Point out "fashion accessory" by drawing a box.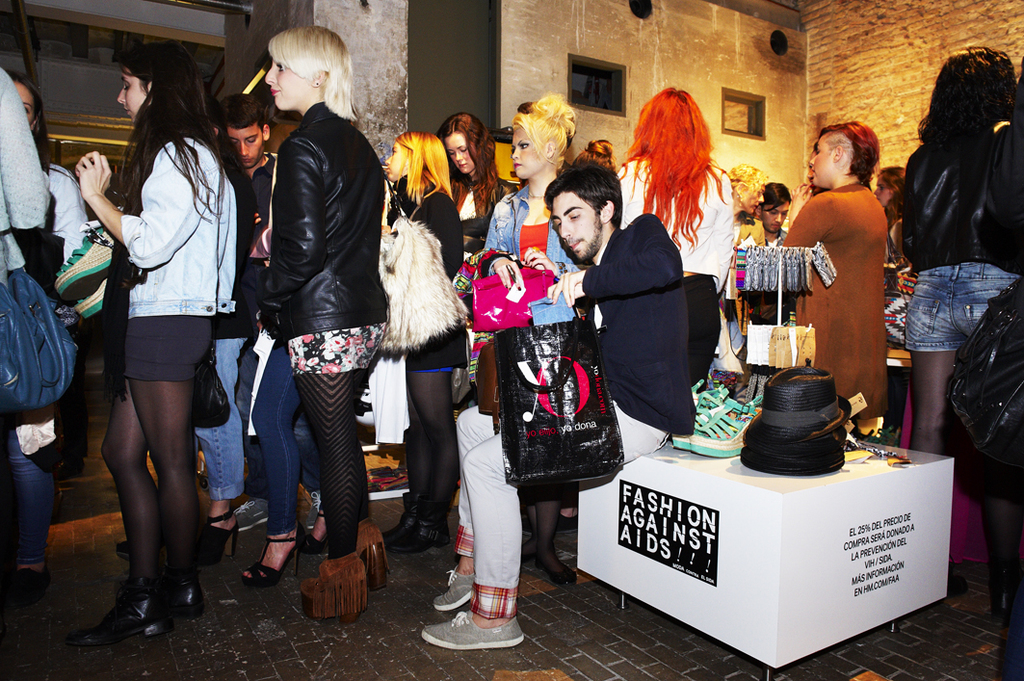
left=417, top=605, right=523, bottom=651.
